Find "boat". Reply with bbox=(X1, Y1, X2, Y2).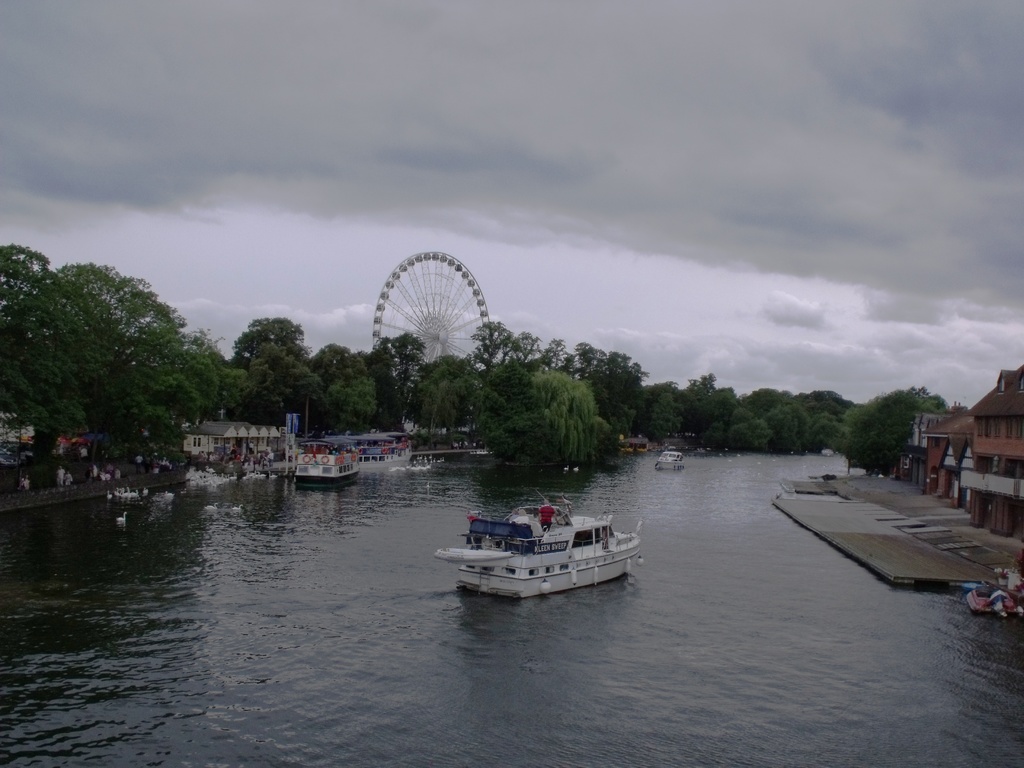
bbox=(652, 447, 686, 470).
